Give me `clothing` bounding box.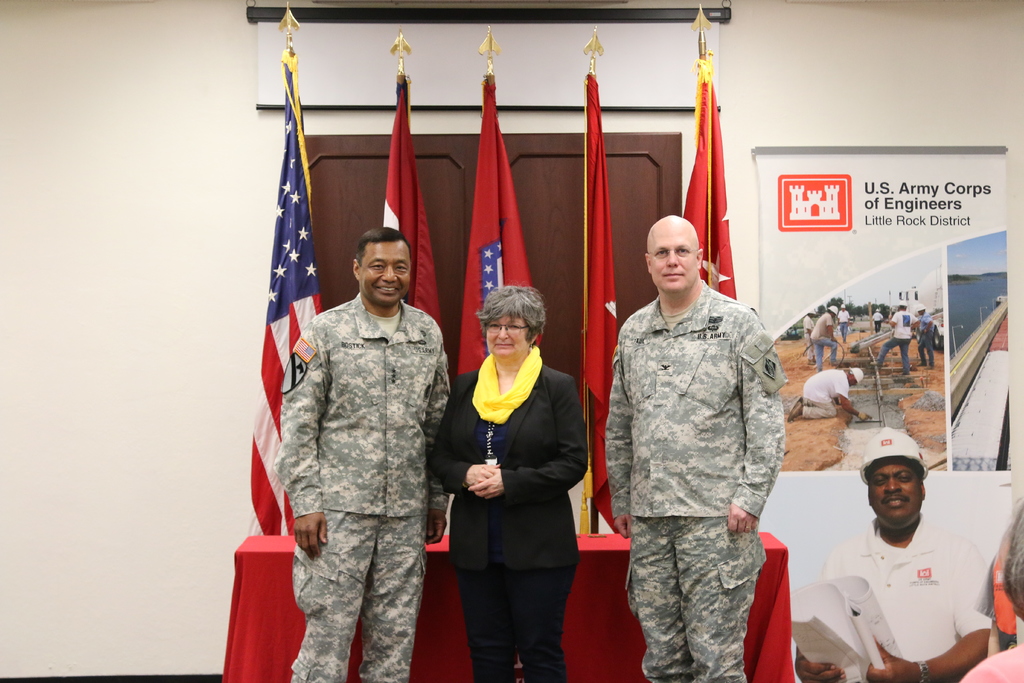
[602, 233, 796, 682].
